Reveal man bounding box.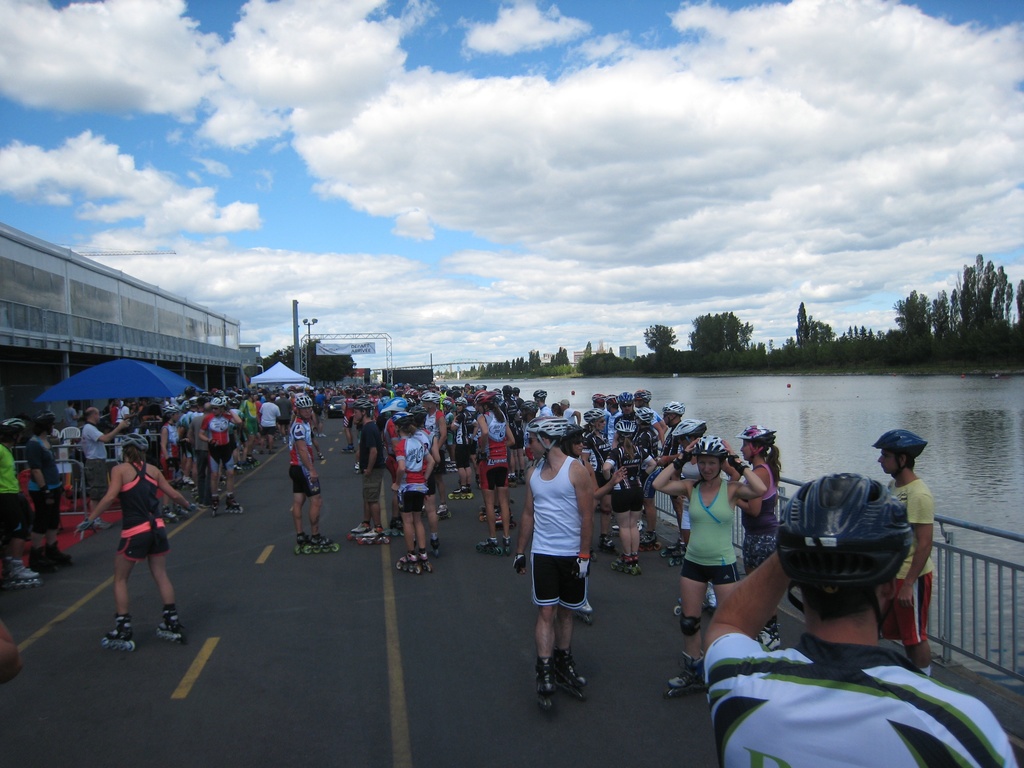
Revealed: [196, 398, 244, 516].
